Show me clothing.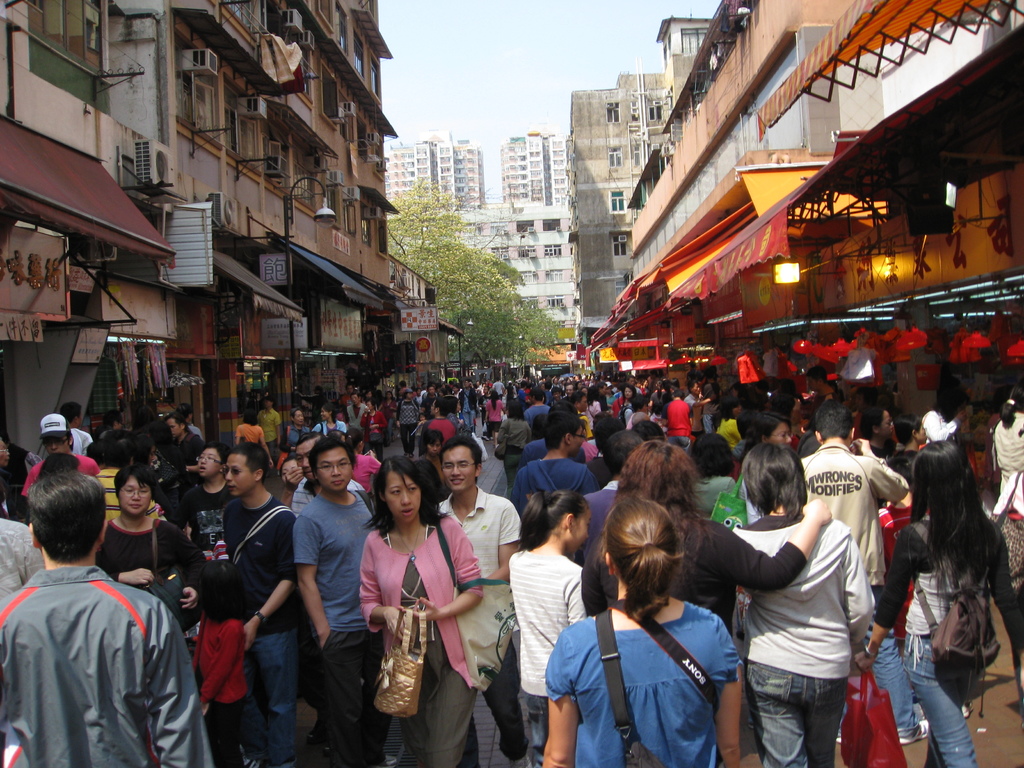
clothing is here: [13,537,198,767].
